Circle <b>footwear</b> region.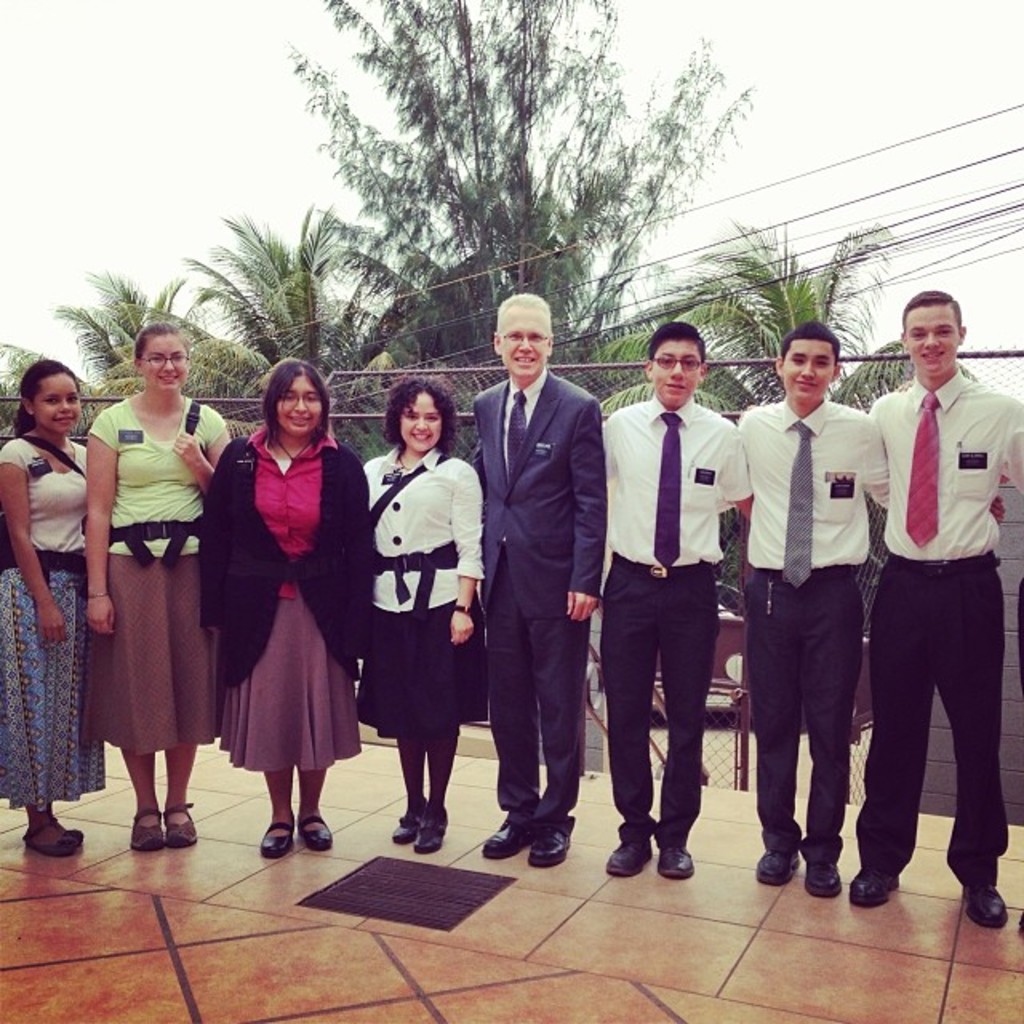
Region: box=[128, 802, 171, 851].
